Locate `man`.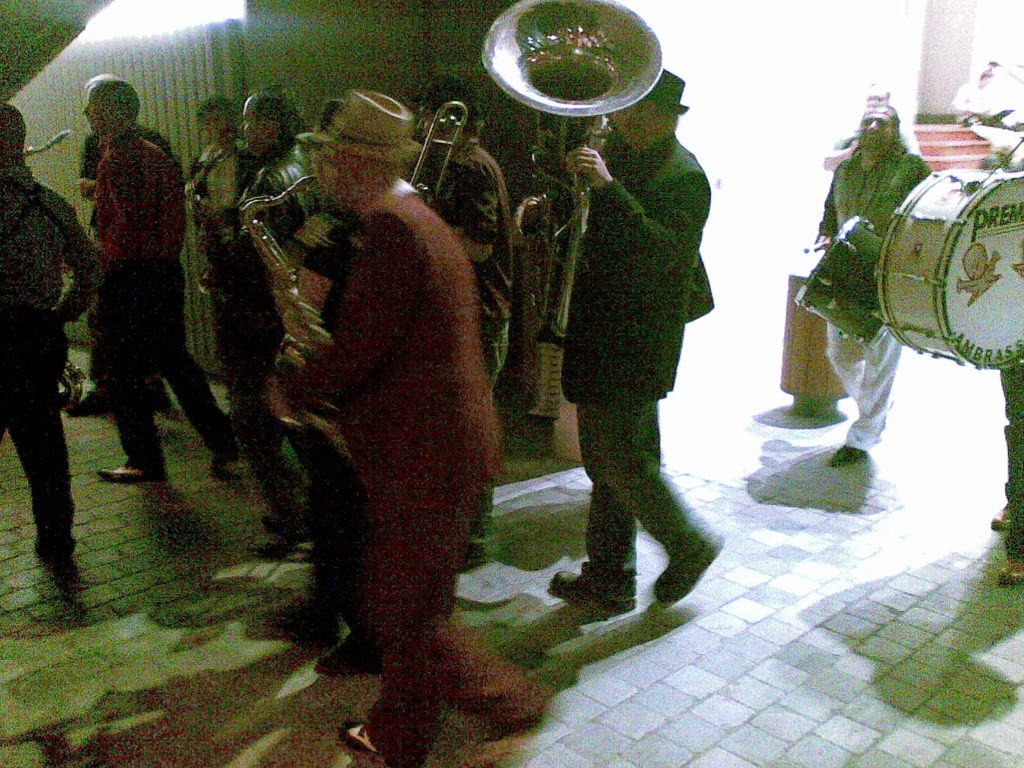
Bounding box: bbox=(813, 100, 932, 466).
